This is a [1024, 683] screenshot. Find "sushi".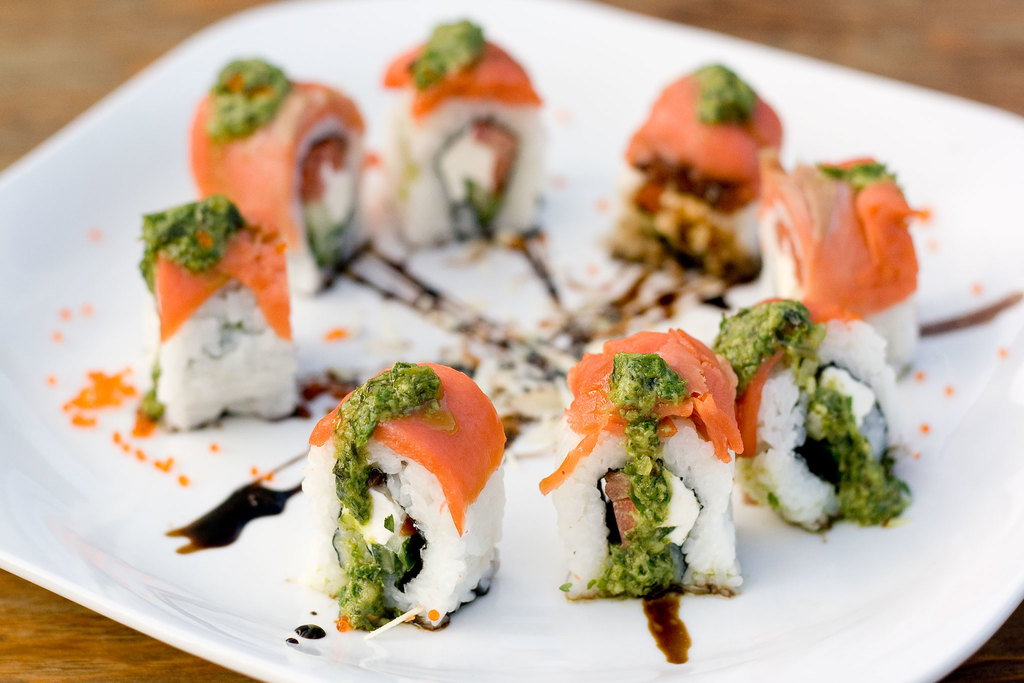
Bounding box: [380, 20, 549, 244].
